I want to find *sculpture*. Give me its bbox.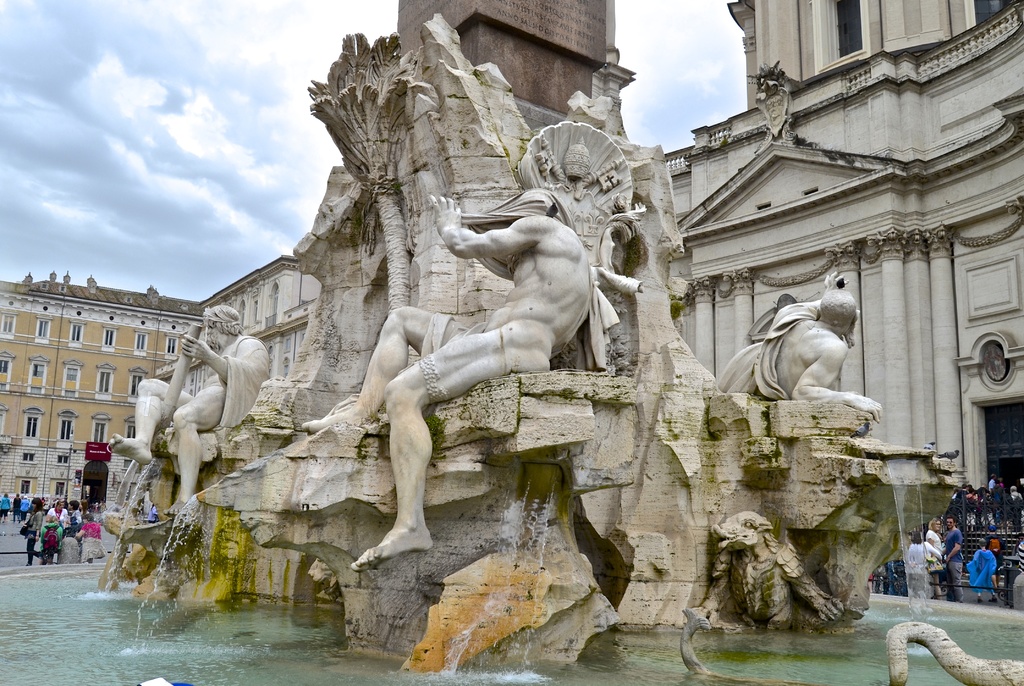
select_region(684, 503, 828, 646).
